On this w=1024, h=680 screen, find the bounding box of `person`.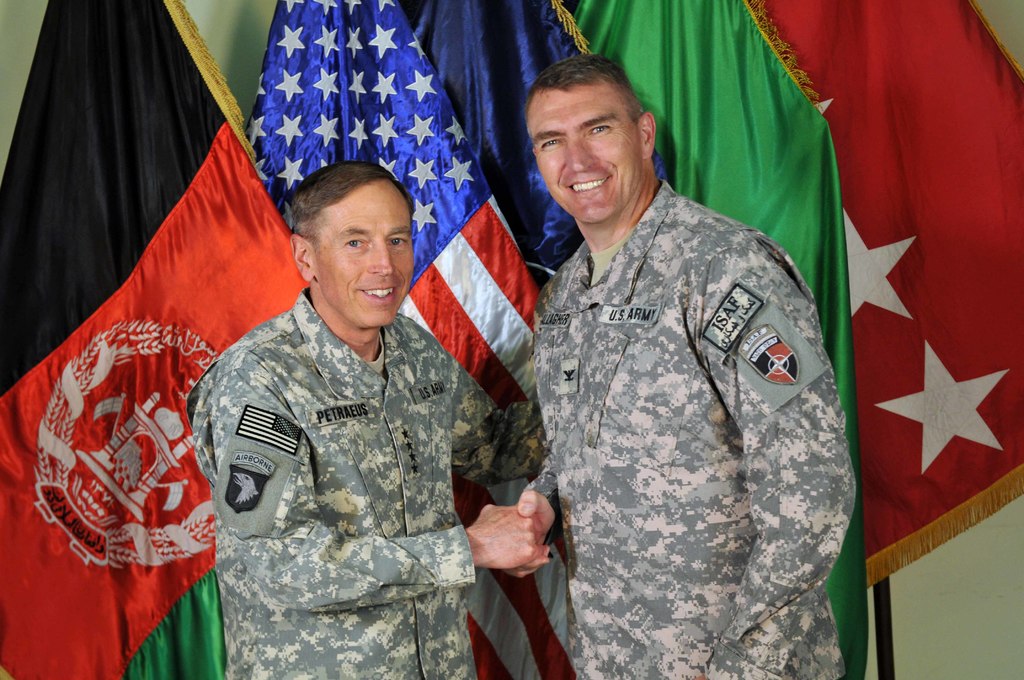
Bounding box: x1=186, y1=160, x2=548, y2=679.
